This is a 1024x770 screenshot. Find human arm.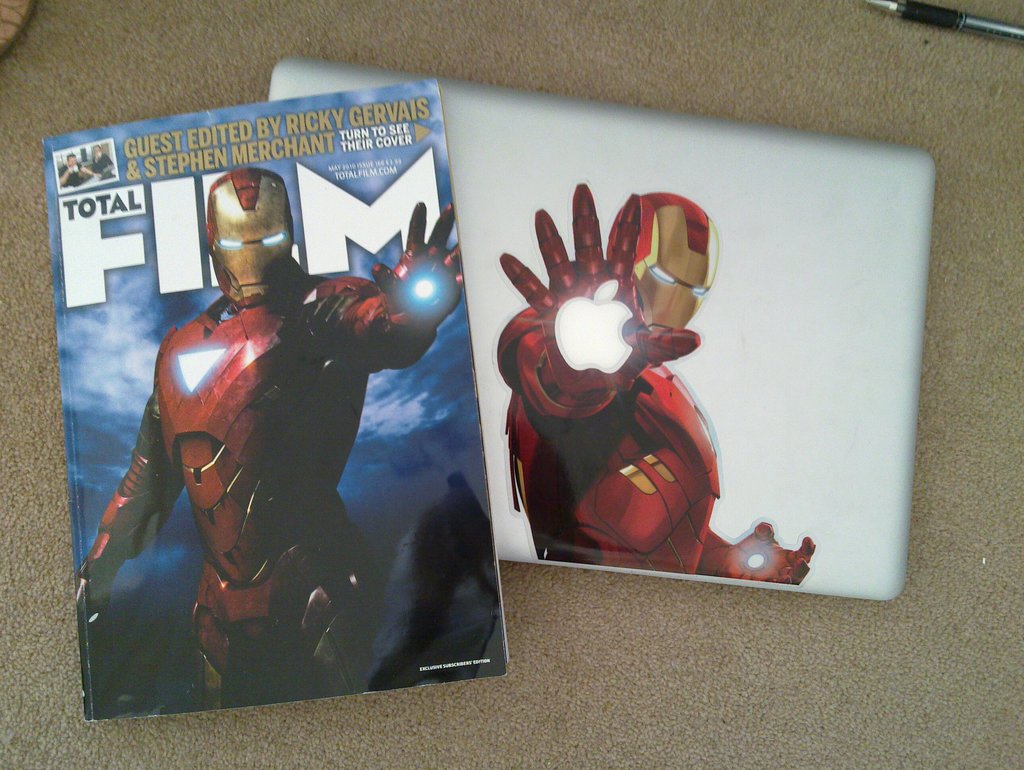
Bounding box: x1=695 y1=517 x2=820 y2=586.
